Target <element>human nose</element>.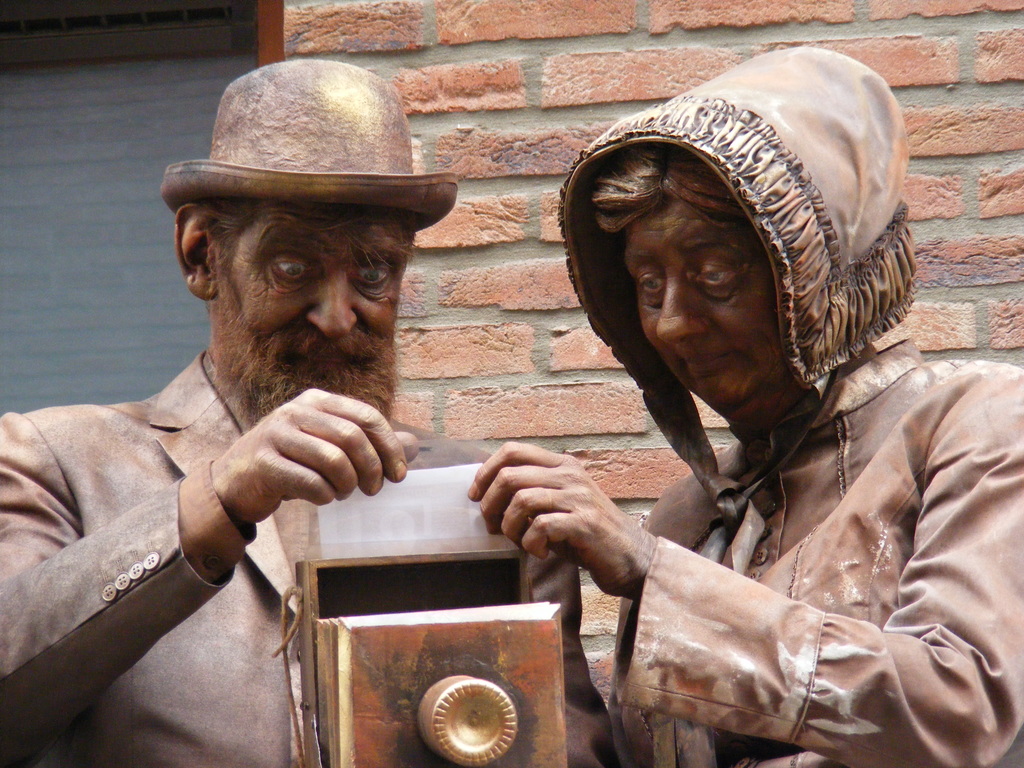
Target region: bbox=[657, 273, 711, 344].
